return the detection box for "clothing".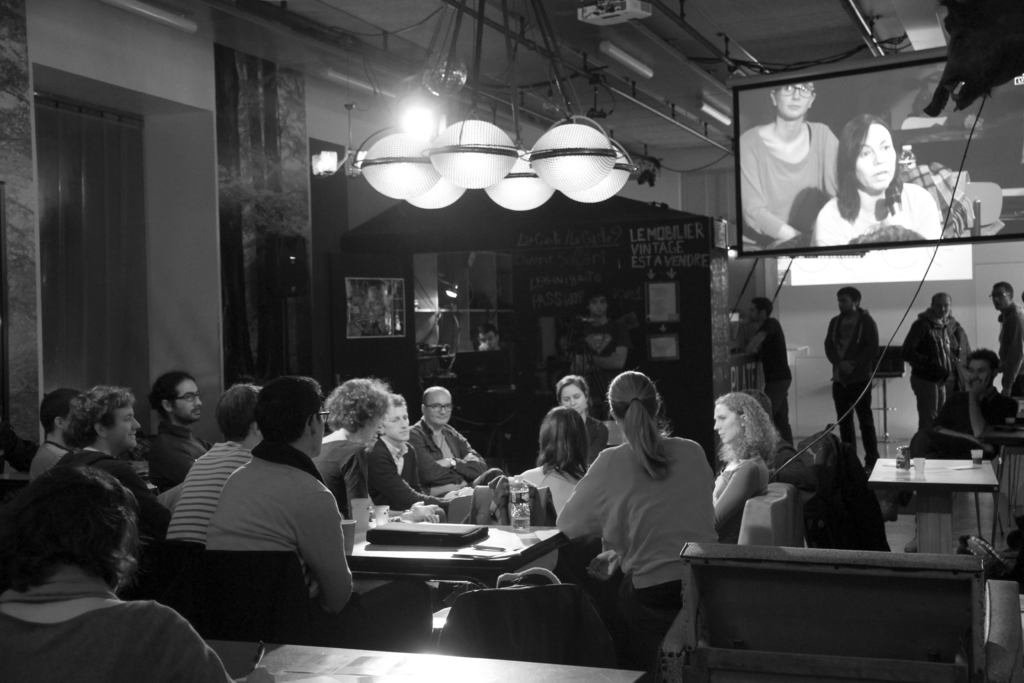
bbox=[0, 570, 232, 682].
